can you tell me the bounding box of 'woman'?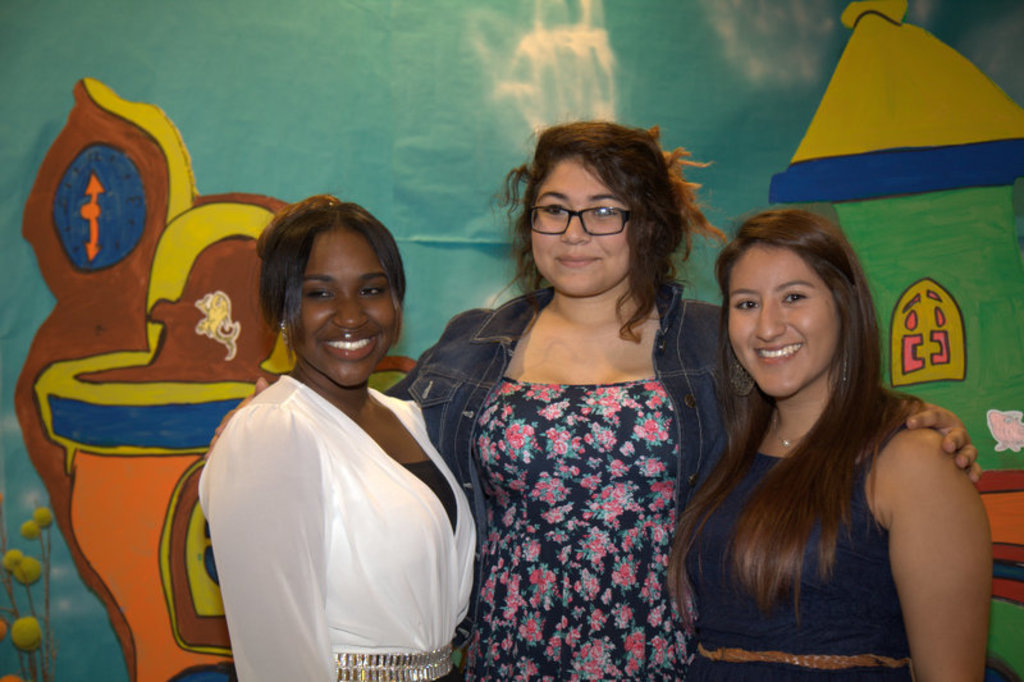
left=187, top=191, right=461, bottom=674.
